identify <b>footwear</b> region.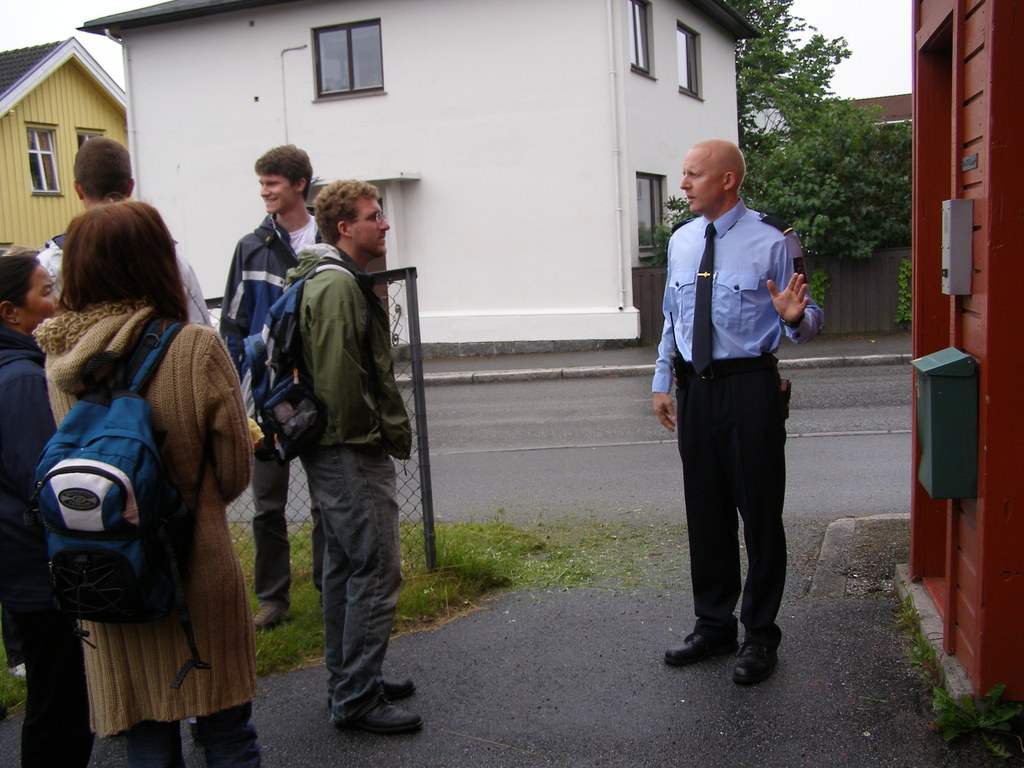
Region: [left=249, top=609, right=287, bottom=626].
